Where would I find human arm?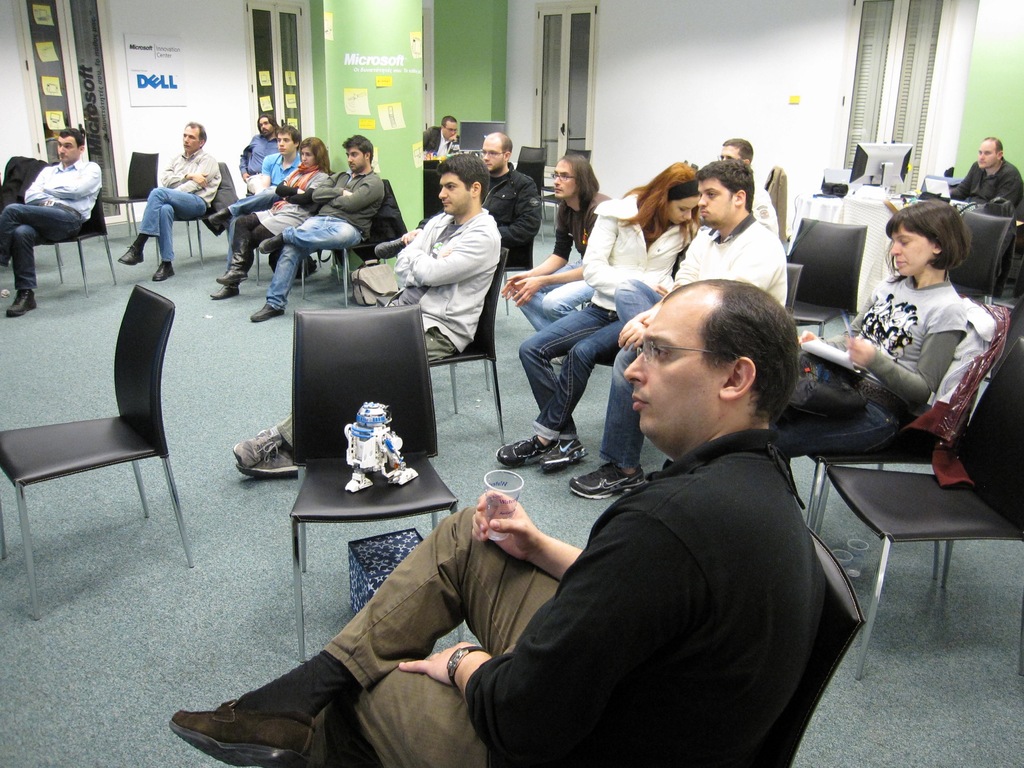
At left=838, top=300, right=973, bottom=410.
